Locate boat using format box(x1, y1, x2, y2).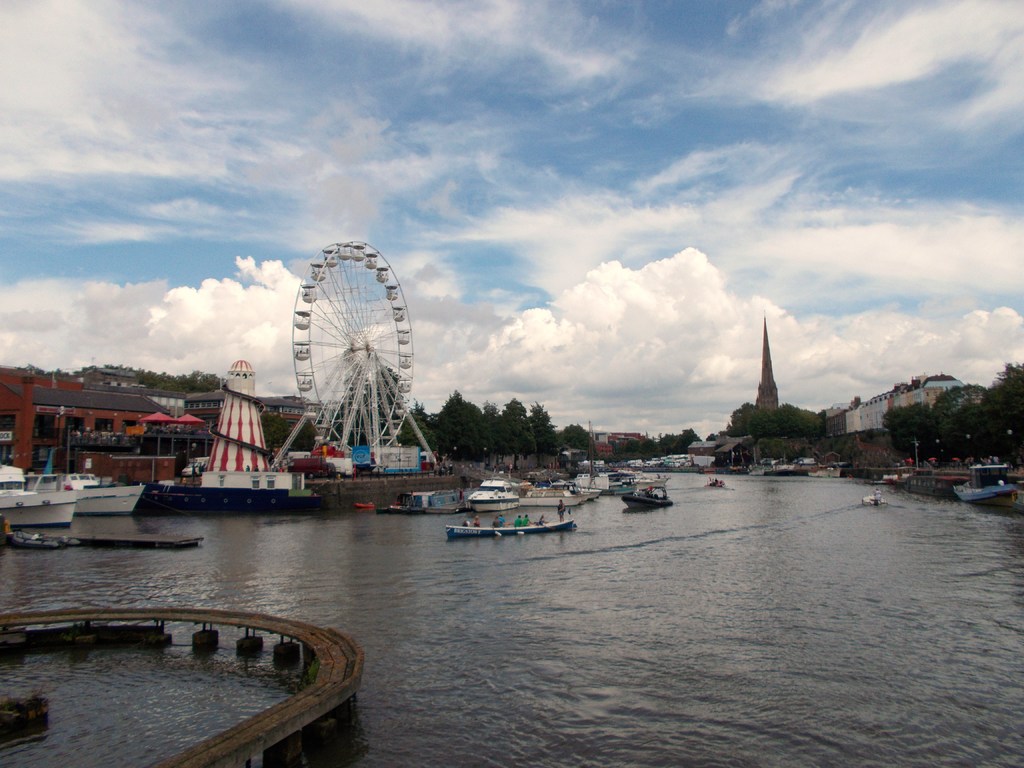
box(943, 482, 1020, 507).
